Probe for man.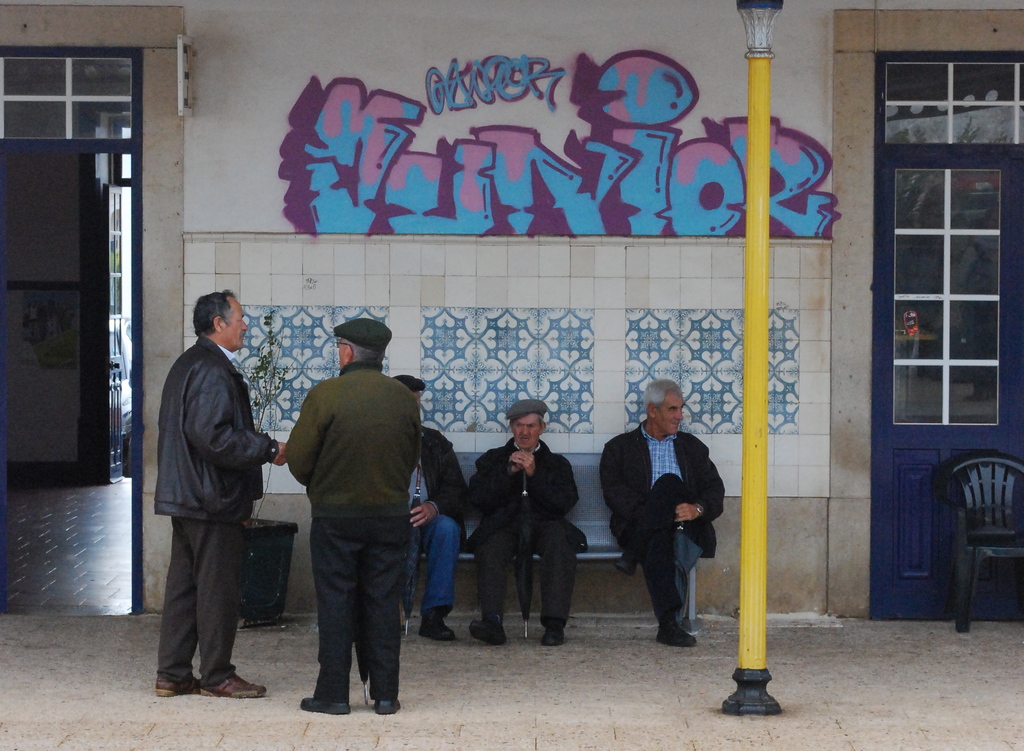
Probe result: detection(599, 372, 723, 641).
